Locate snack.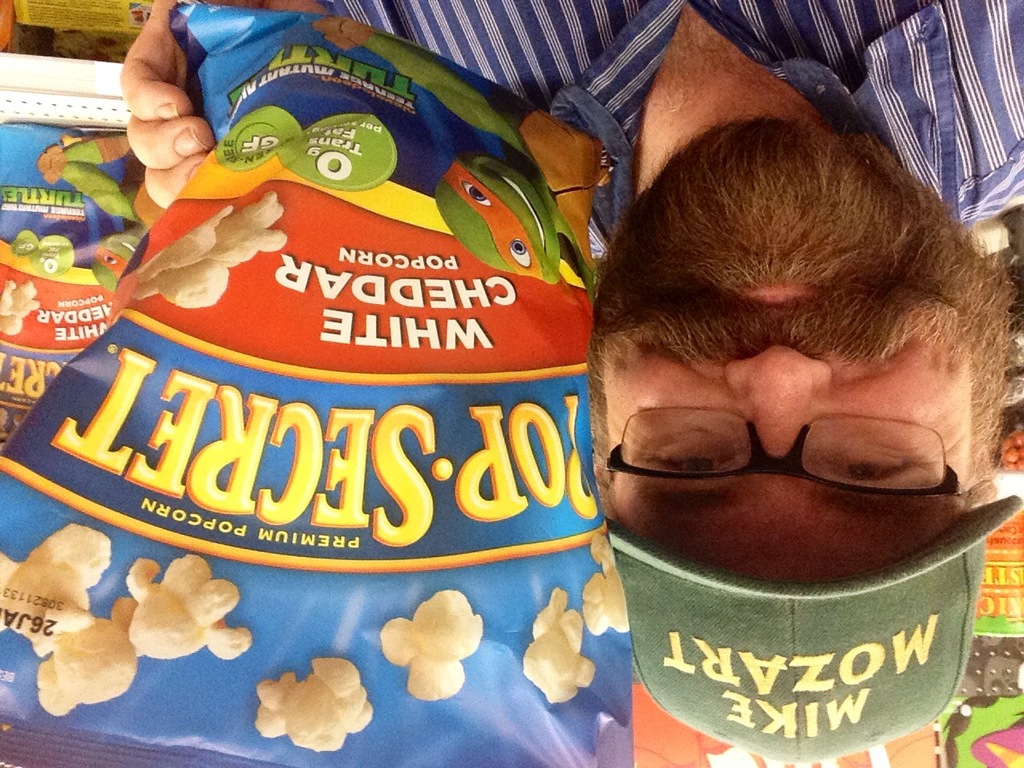
Bounding box: [left=23, top=29, right=650, bottom=742].
